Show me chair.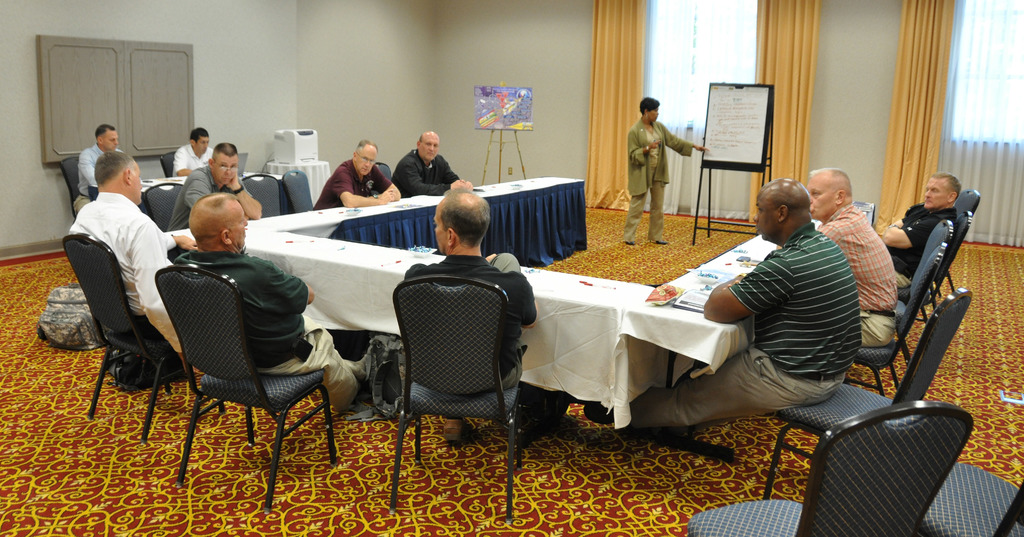
chair is here: {"left": 378, "top": 160, "right": 392, "bottom": 184}.
